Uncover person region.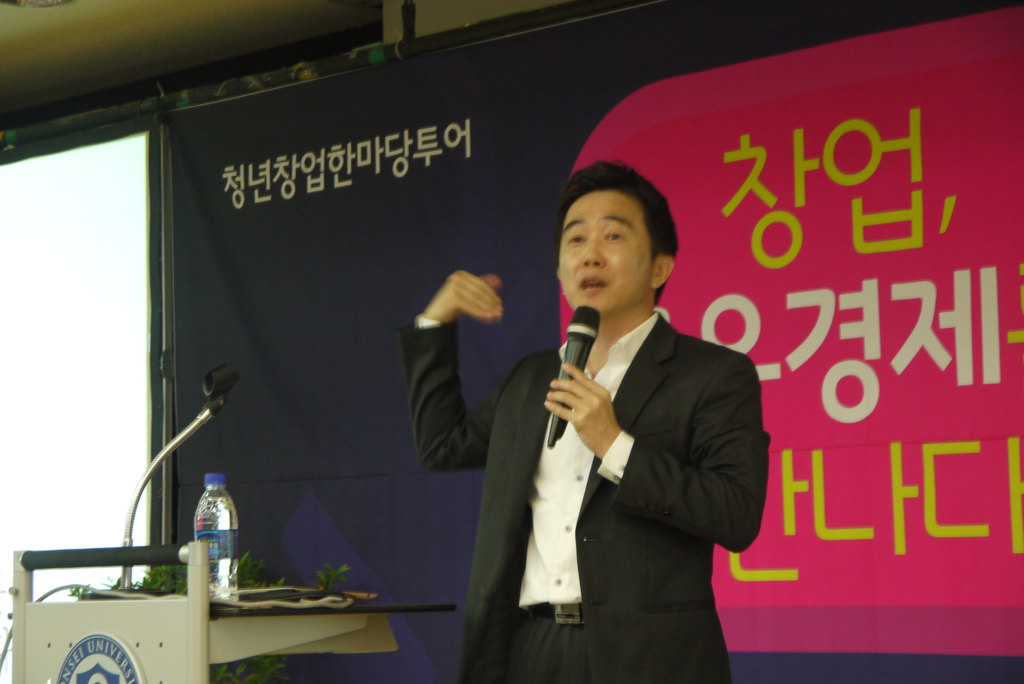
Uncovered: rect(400, 161, 771, 683).
